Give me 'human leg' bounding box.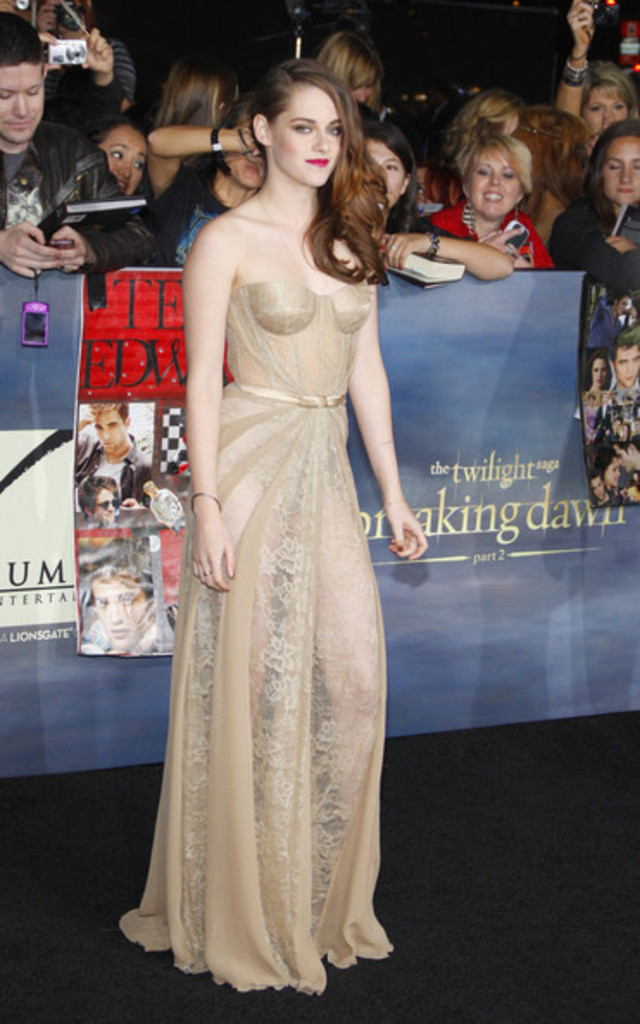
region(198, 478, 276, 958).
